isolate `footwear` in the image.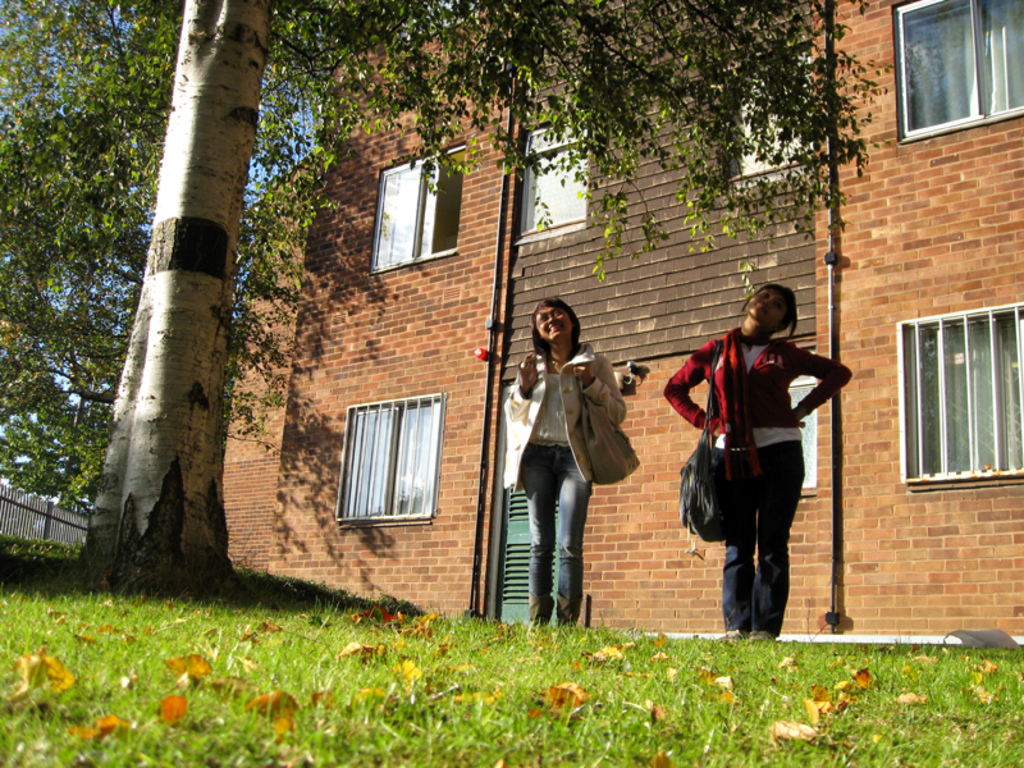
Isolated region: <region>746, 622, 777, 645</region>.
